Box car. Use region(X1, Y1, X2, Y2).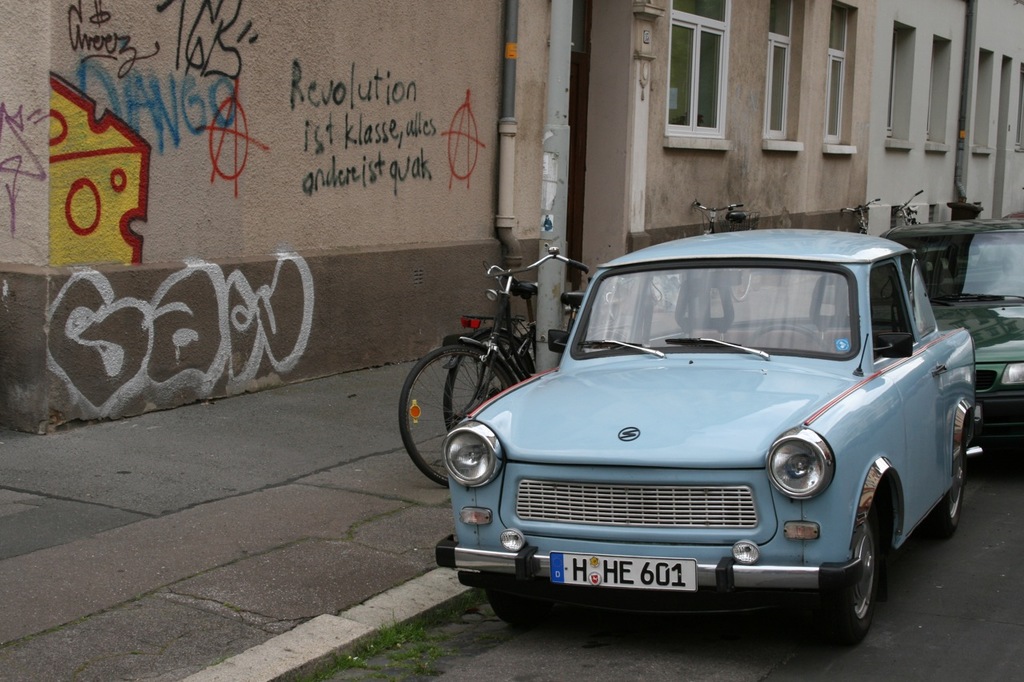
region(414, 226, 975, 645).
